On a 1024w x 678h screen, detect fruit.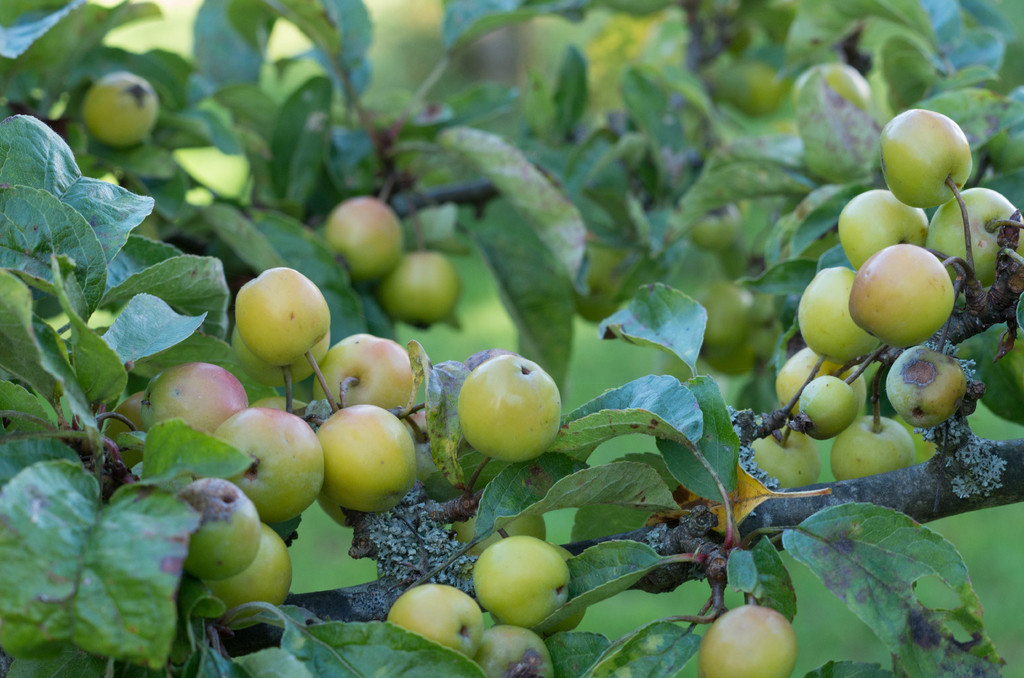
[456,516,548,561].
